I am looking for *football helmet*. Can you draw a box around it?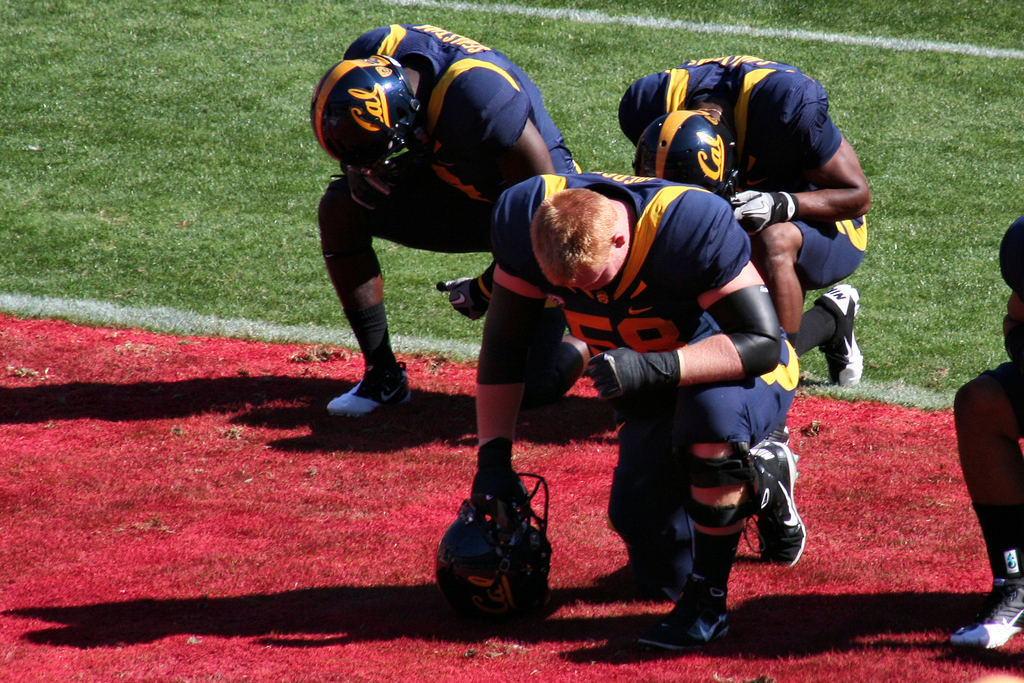
Sure, the bounding box is box=[629, 108, 730, 200].
